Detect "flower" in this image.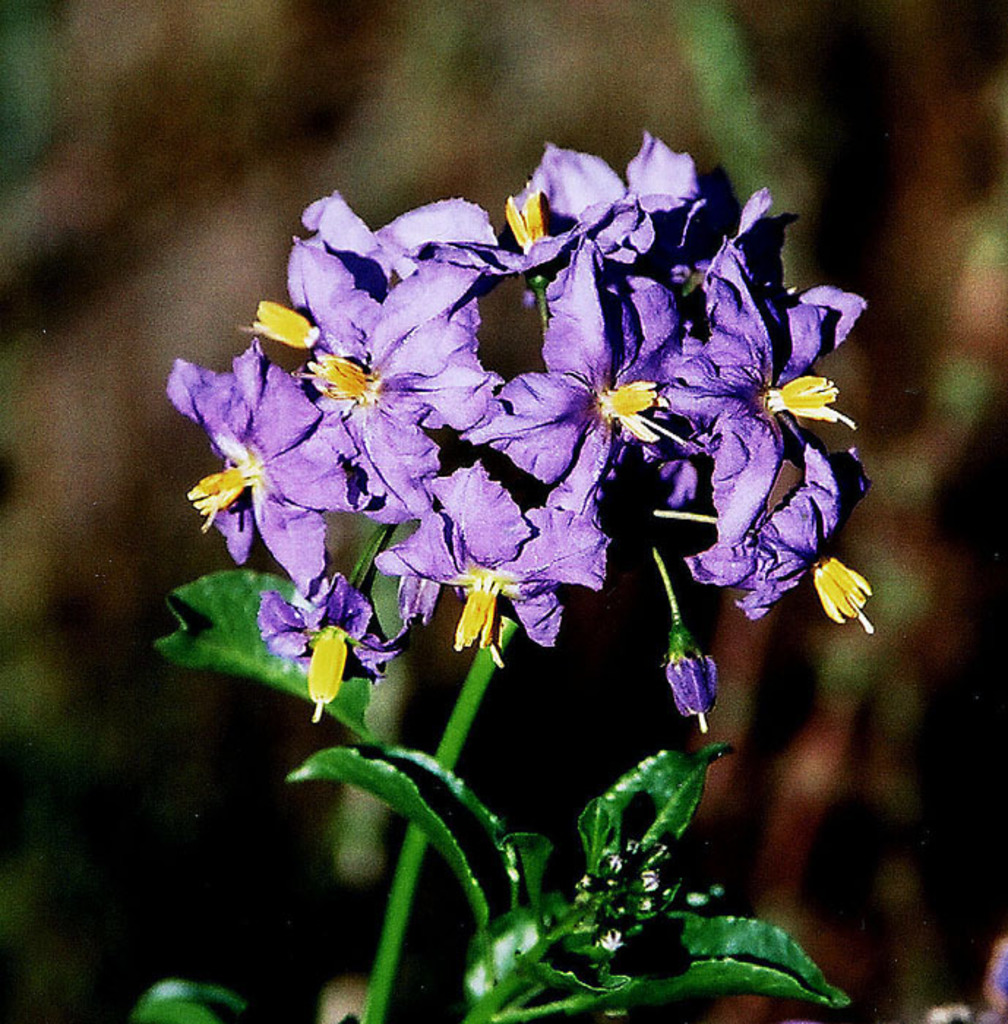
Detection: (503,236,736,565).
